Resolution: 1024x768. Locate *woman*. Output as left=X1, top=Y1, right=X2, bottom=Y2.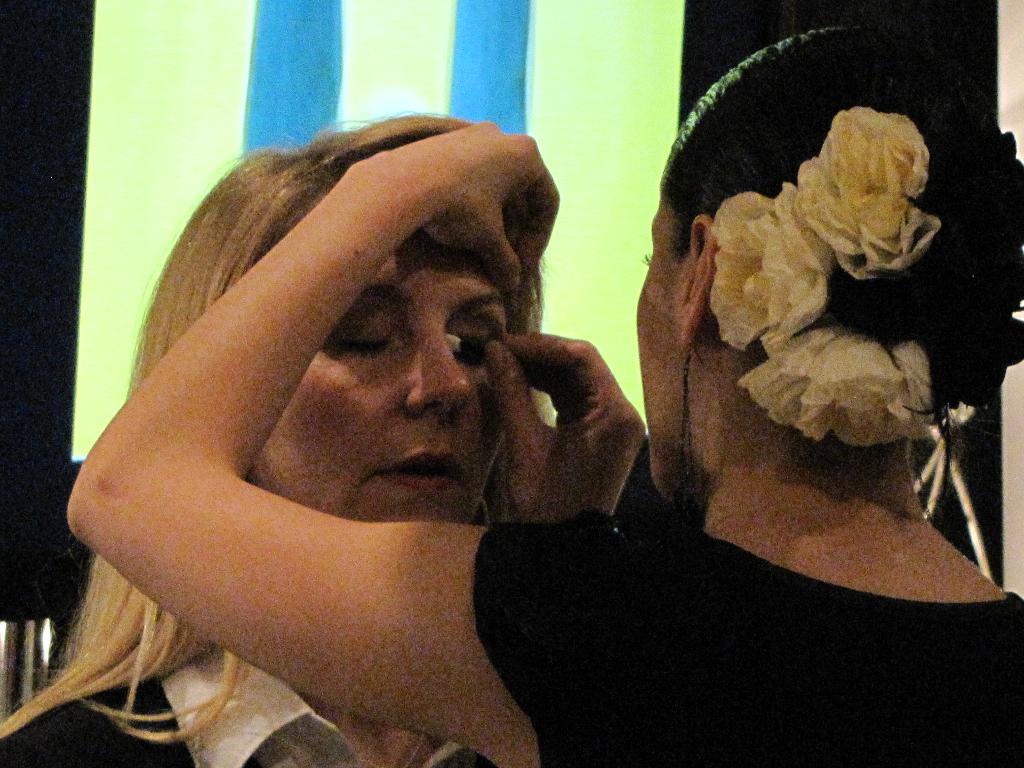
left=0, top=106, right=555, bottom=767.
